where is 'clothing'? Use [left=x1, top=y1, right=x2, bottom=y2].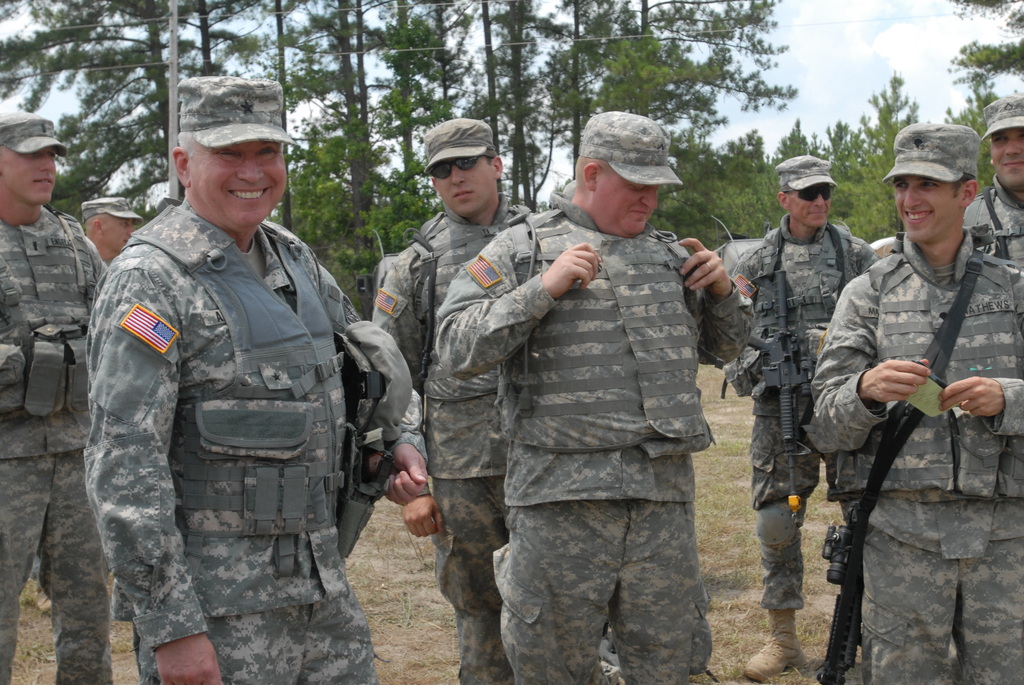
[left=372, top=207, right=530, bottom=684].
